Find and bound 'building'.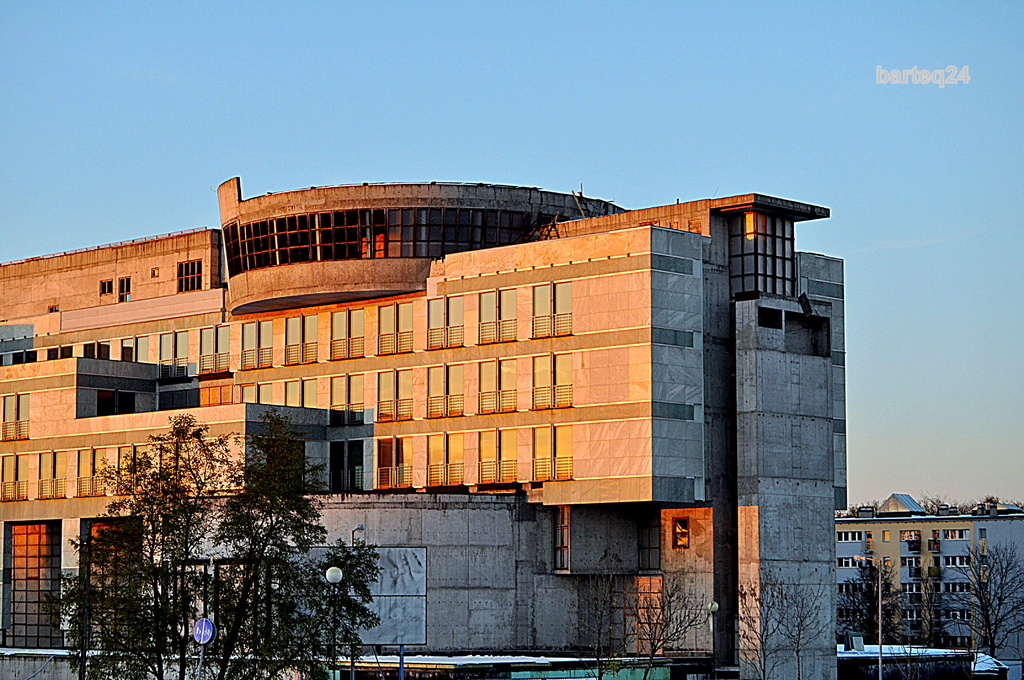
Bound: box=[0, 175, 849, 679].
